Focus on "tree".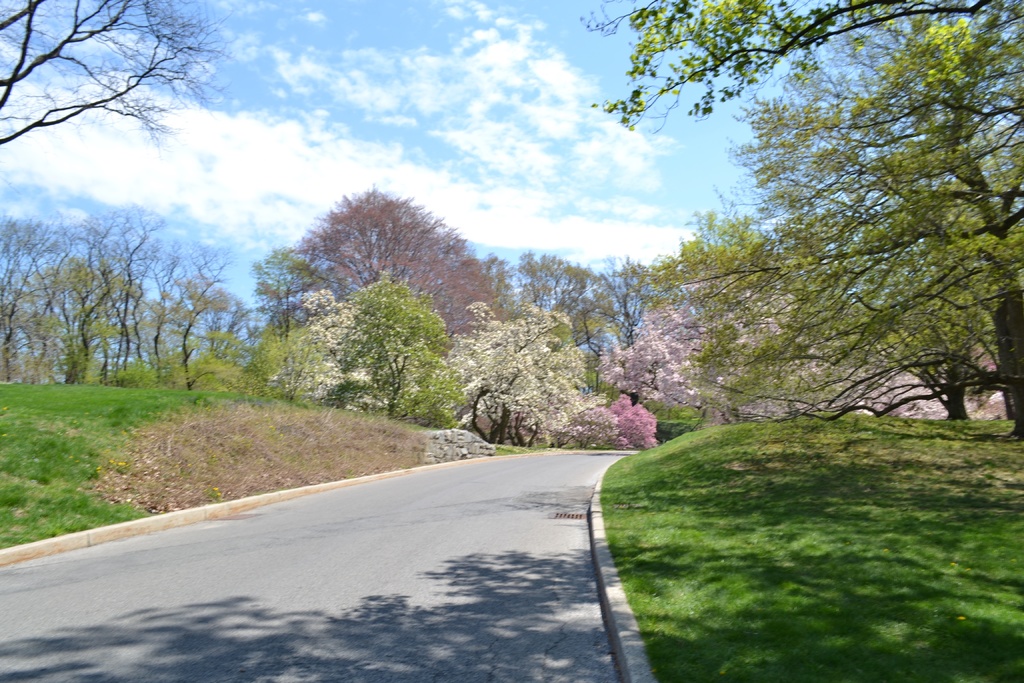
Focused at rect(352, 273, 471, 431).
